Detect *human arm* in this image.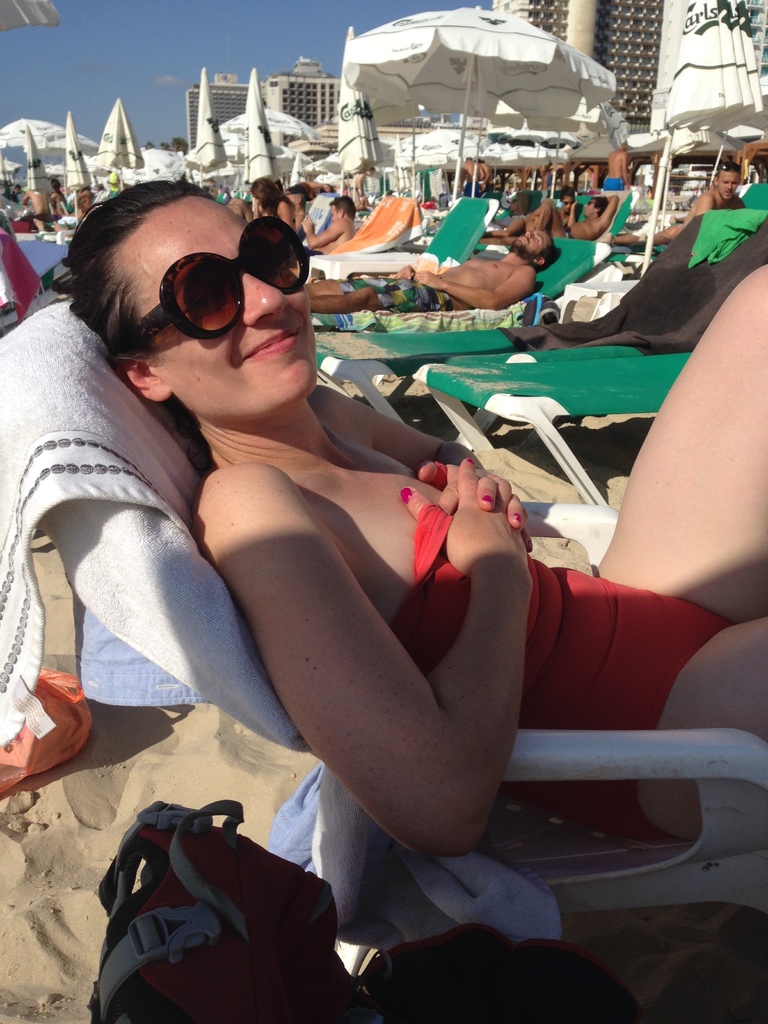
Detection: l=597, t=194, r=618, b=225.
